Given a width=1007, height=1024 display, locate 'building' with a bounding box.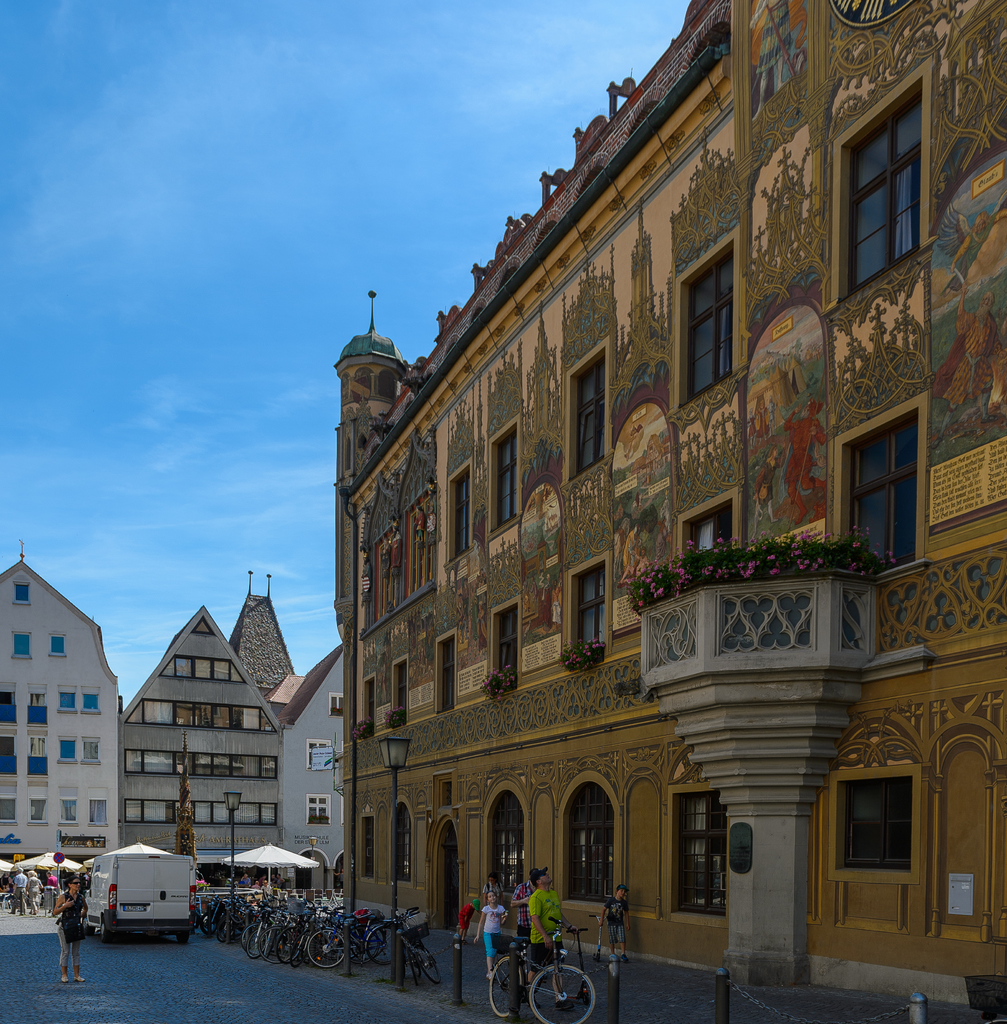
Located: x1=123 y1=607 x2=282 y2=865.
